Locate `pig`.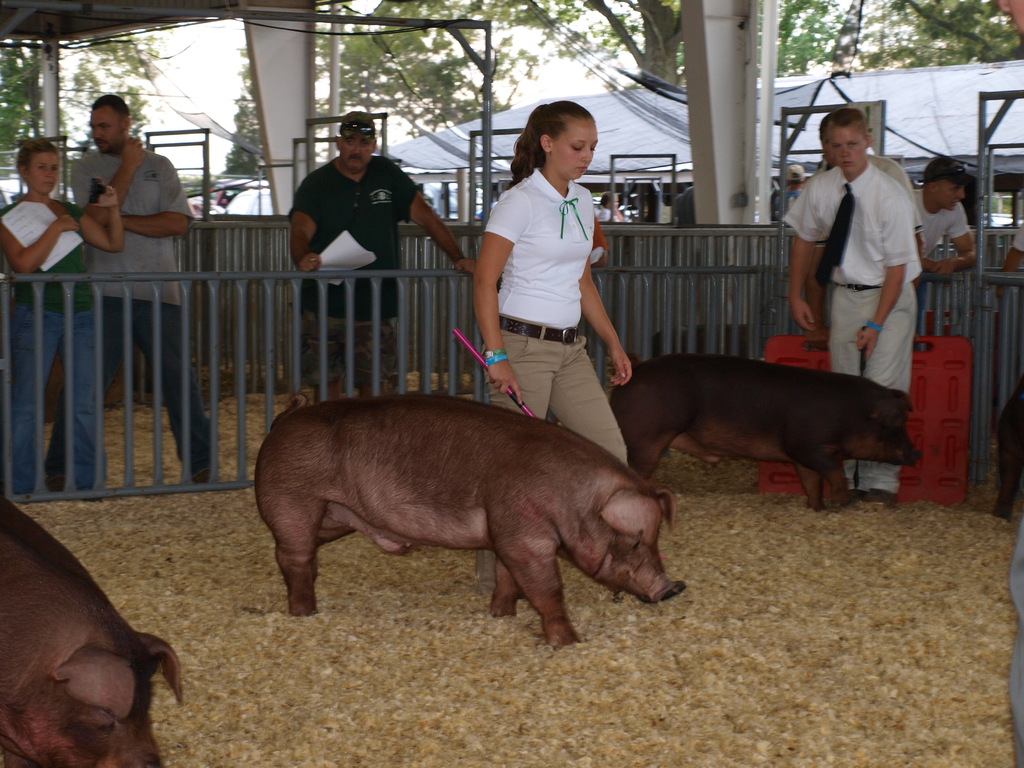
Bounding box: locate(0, 494, 185, 767).
